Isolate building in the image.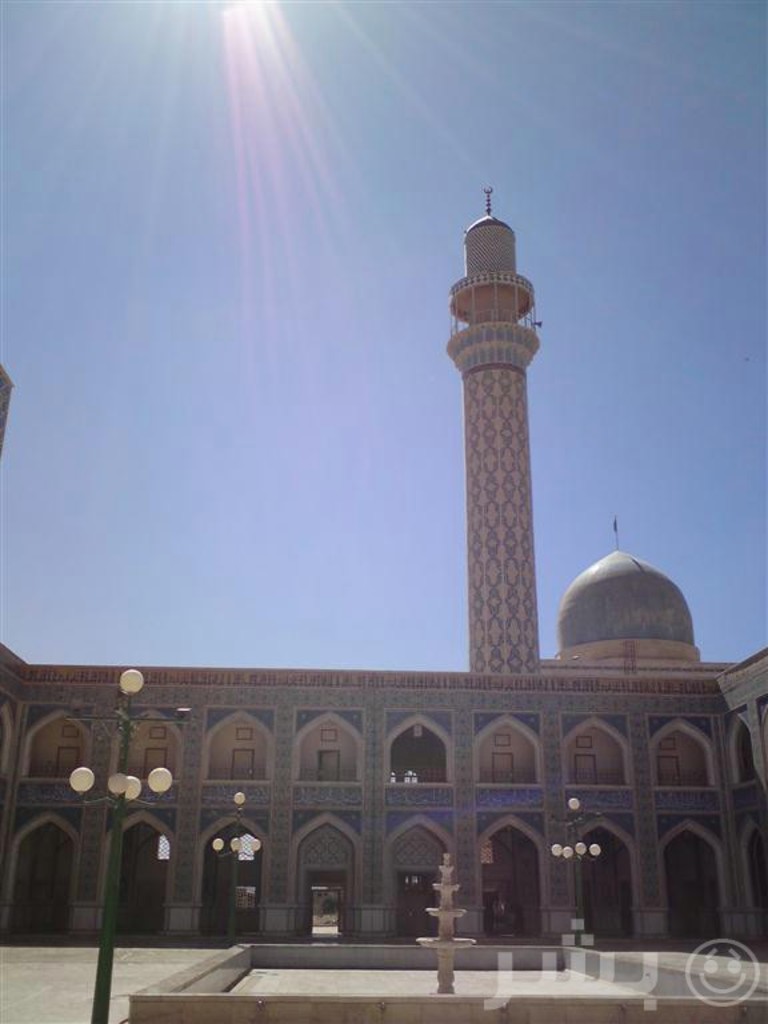
Isolated region: <region>0, 181, 767, 1023</region>.
